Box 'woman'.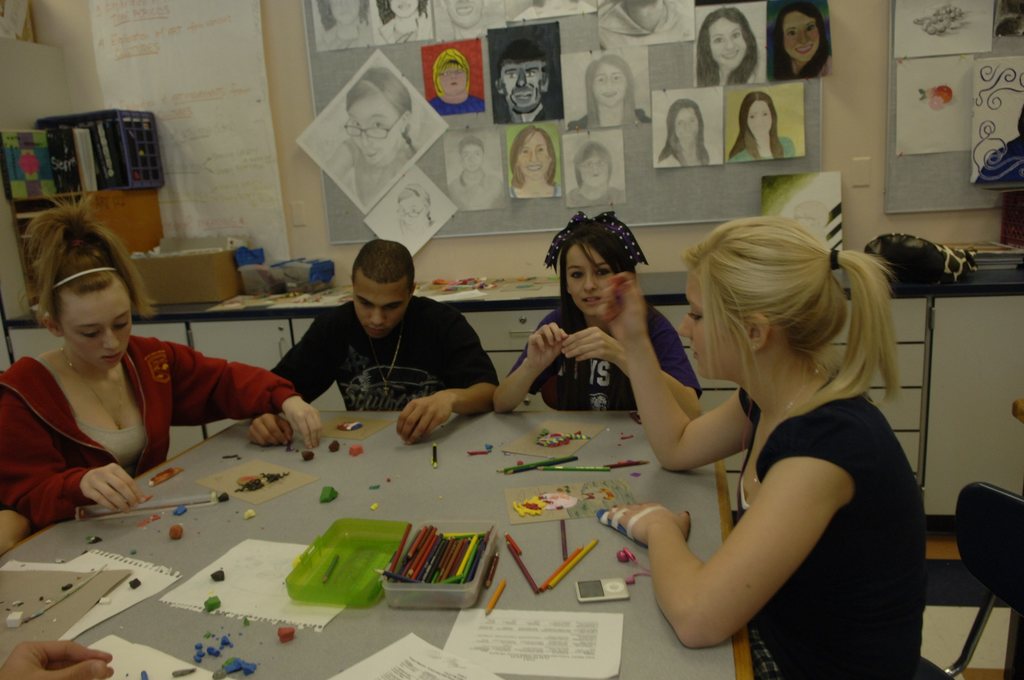
bbox=(0, 184, 325, 534).
